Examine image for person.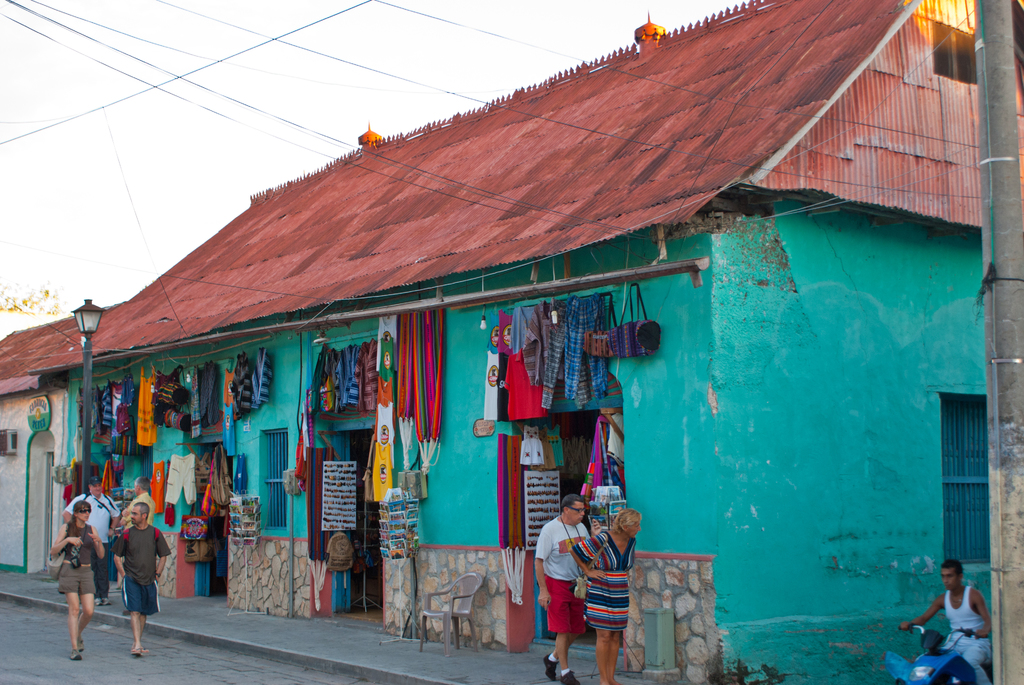
Examination result: 56 489 104 652.
